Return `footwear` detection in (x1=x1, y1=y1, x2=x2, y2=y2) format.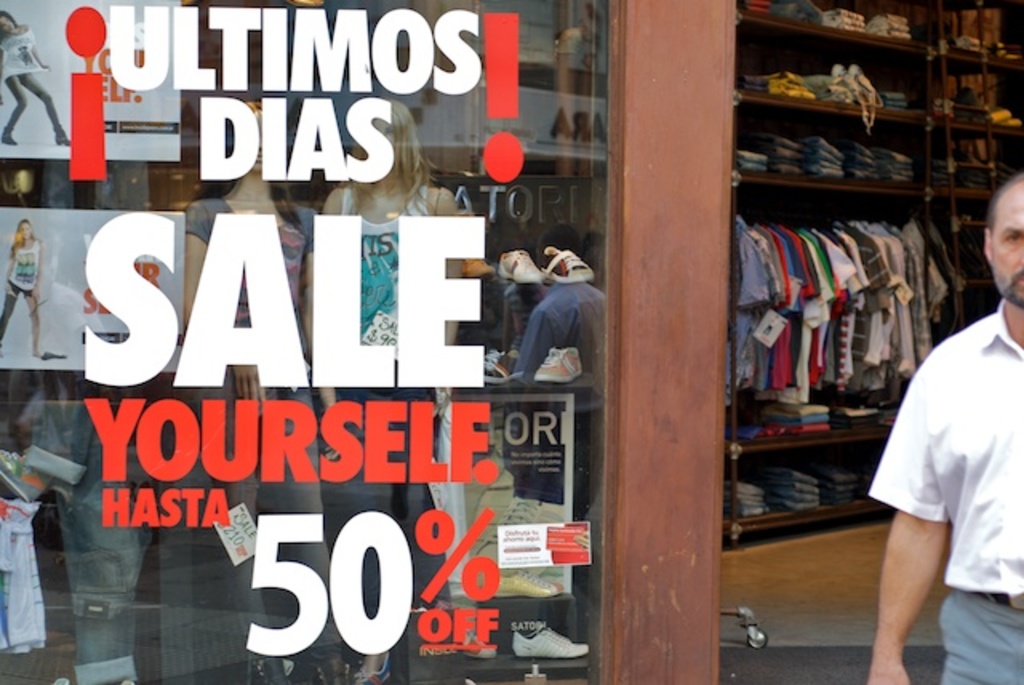
(x1=451, y1=624, x2=498, y2=661).
